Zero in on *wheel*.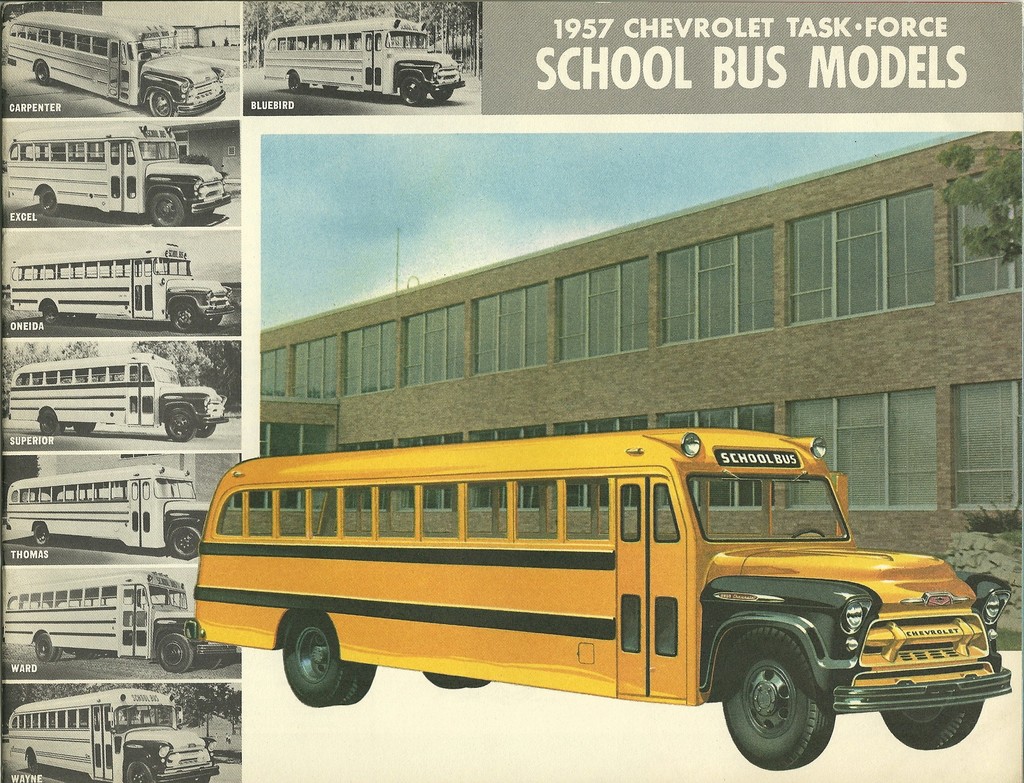
Zeroed in: Rect(33, 60, 52, 83).
